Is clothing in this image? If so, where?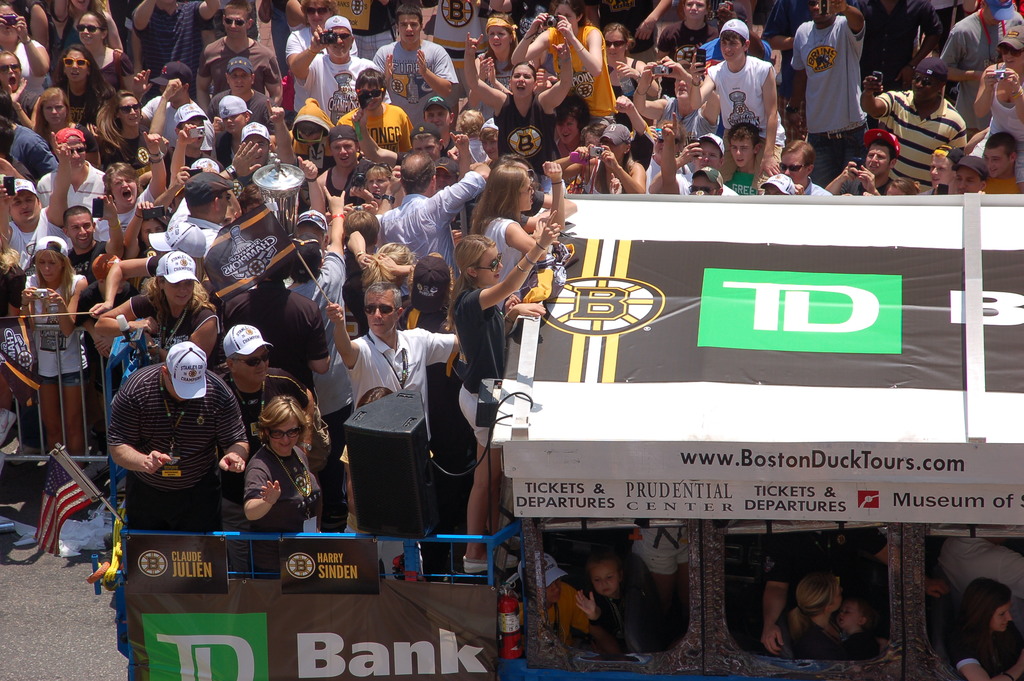
Yes, at detection(806, 4, 885, 157).
